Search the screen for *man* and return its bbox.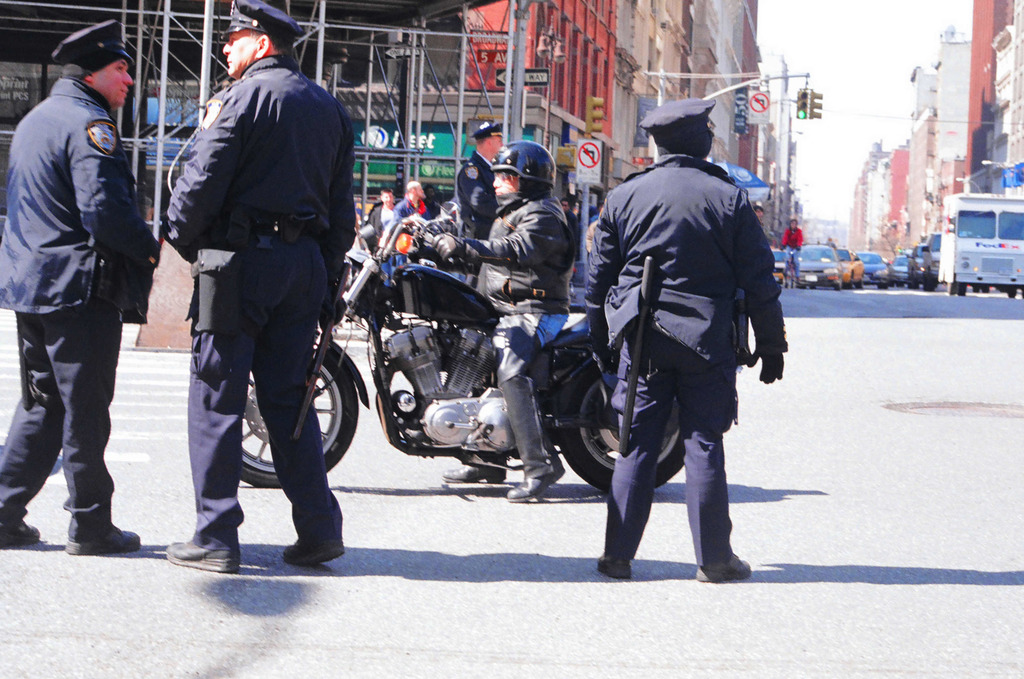
Found: locate(148, 0, 356, 582).
